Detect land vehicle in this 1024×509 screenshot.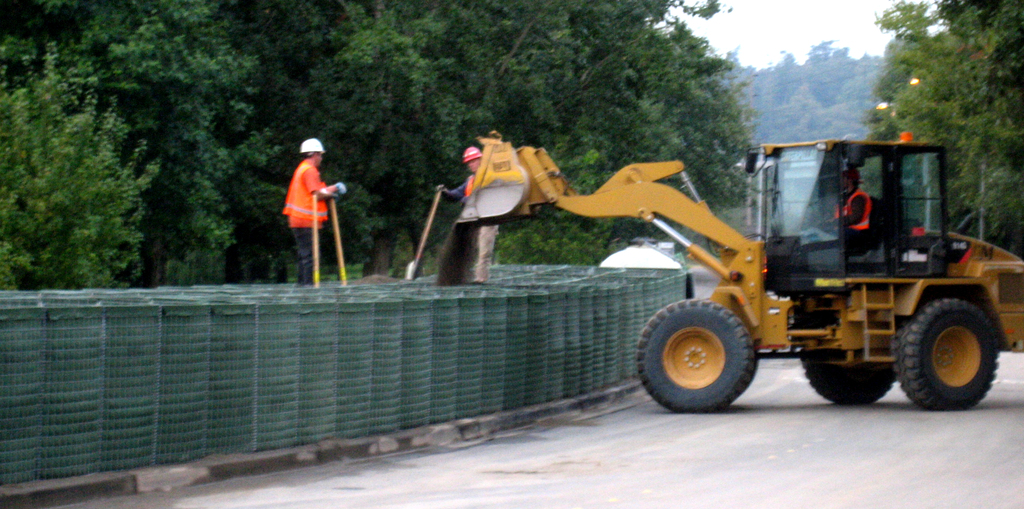
Detection: {"x1": 452, "y1": 129, "x2": 1023, "y2": 409}.
